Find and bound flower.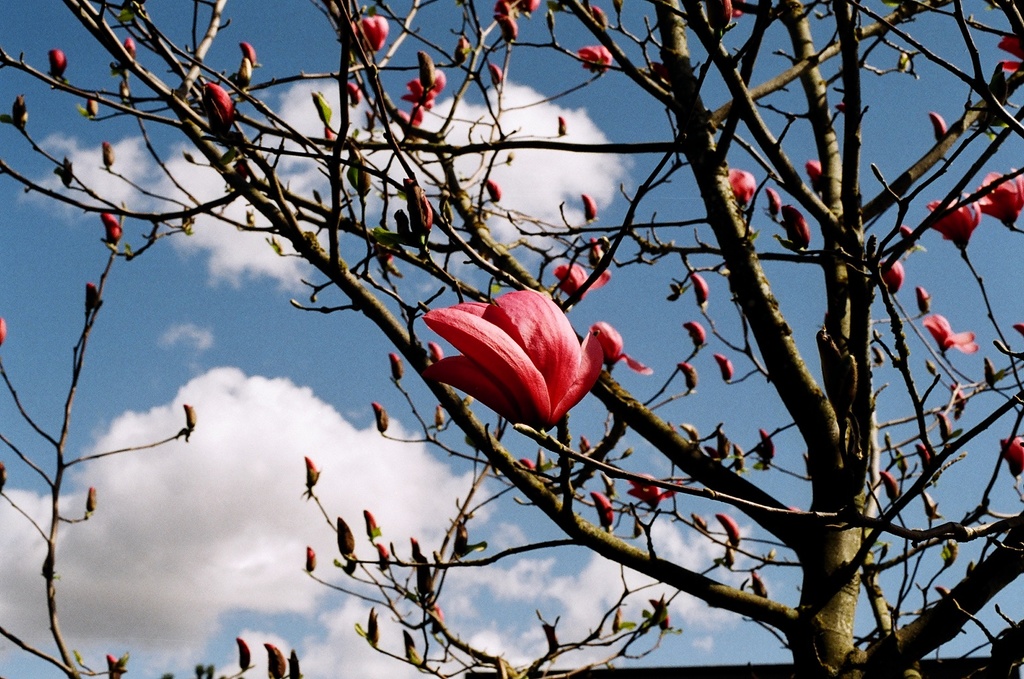
Bound: [366, 505, 382, 538].
